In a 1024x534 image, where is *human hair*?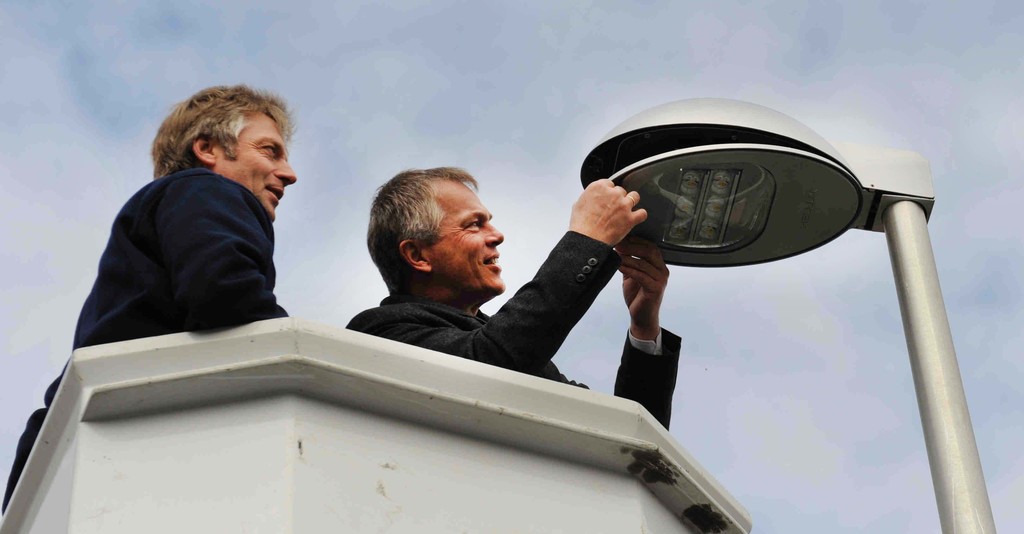
<bbox>362, 165, 479, 296</bbox>.
